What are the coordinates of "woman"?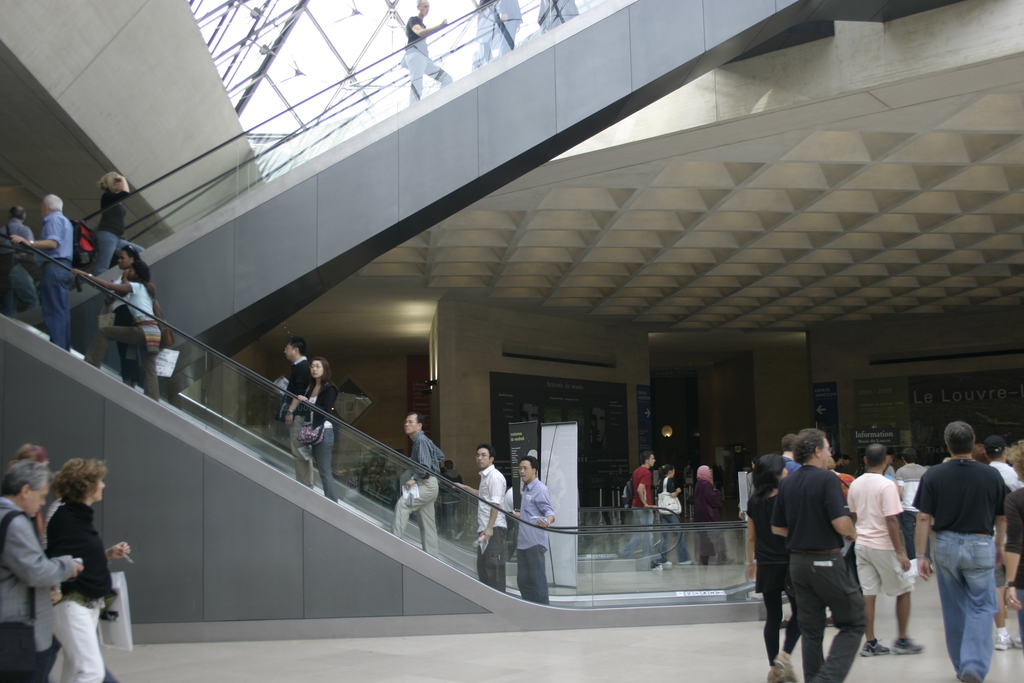
Rect(294, 357, 340, 504).
